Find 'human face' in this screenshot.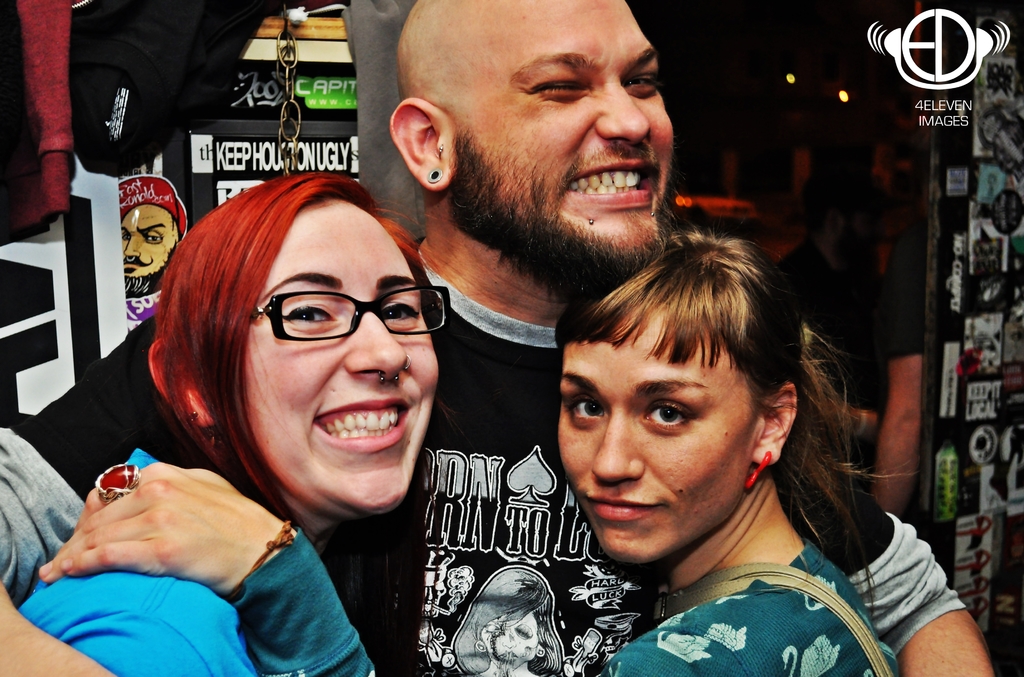
The bounding box for 'human face' is 241/207/440/525.
